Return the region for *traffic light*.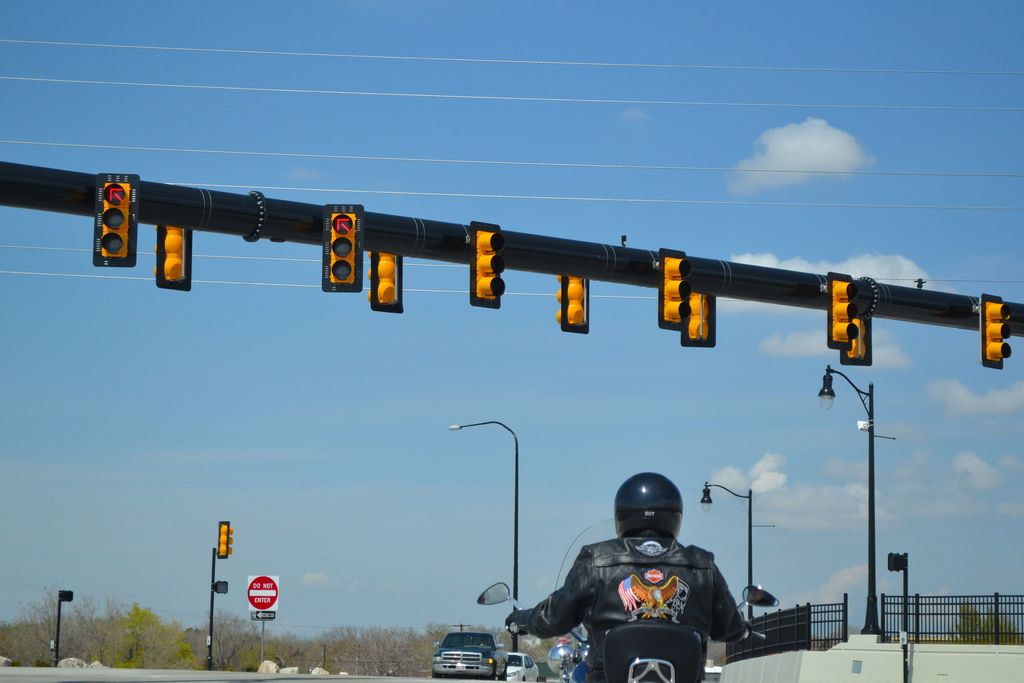
558 275 590 333.
